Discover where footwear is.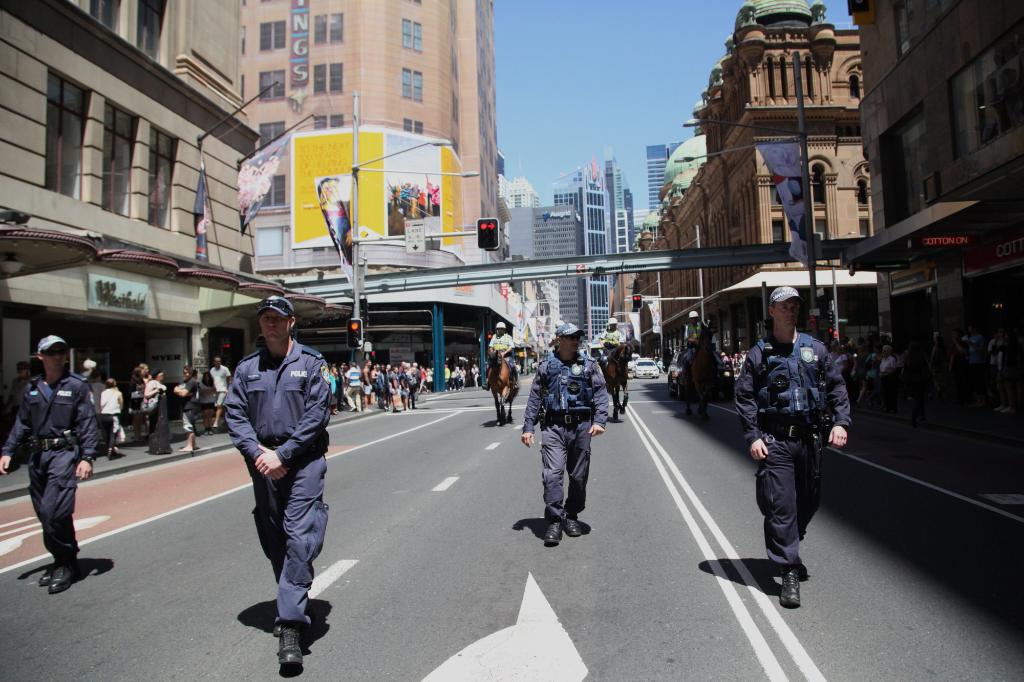
Discovered at BBox(543, 522, 564, 547).
